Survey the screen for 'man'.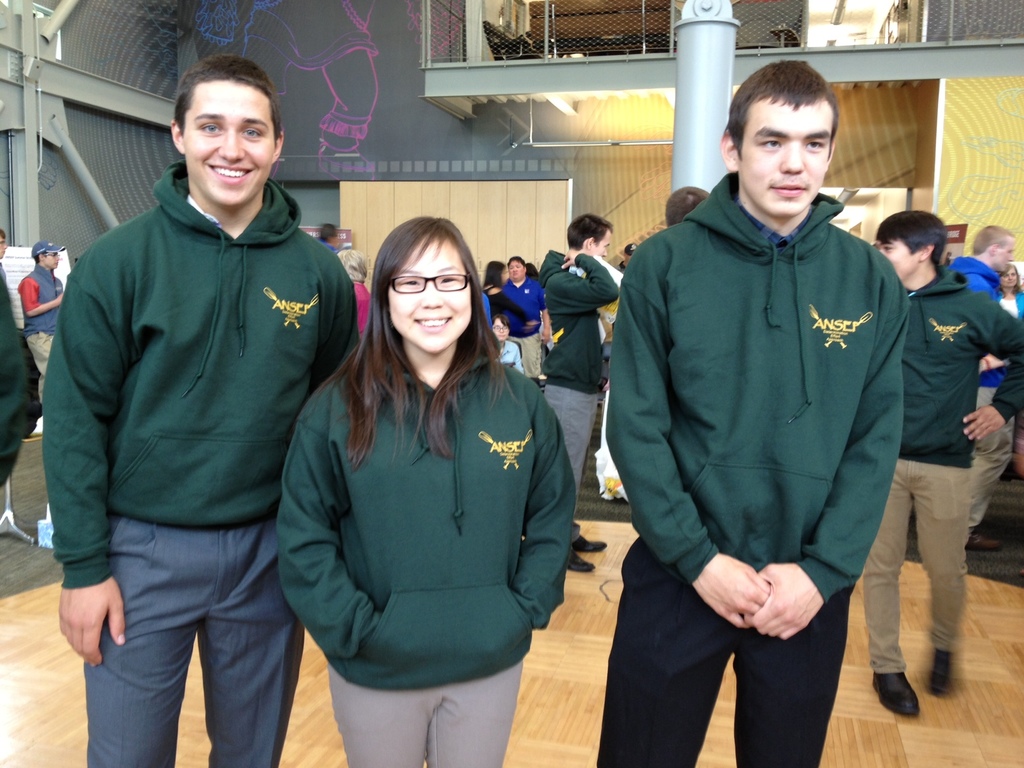
Survey found: pyautogui.locateOnScreen(540, 213, 626, 569).
